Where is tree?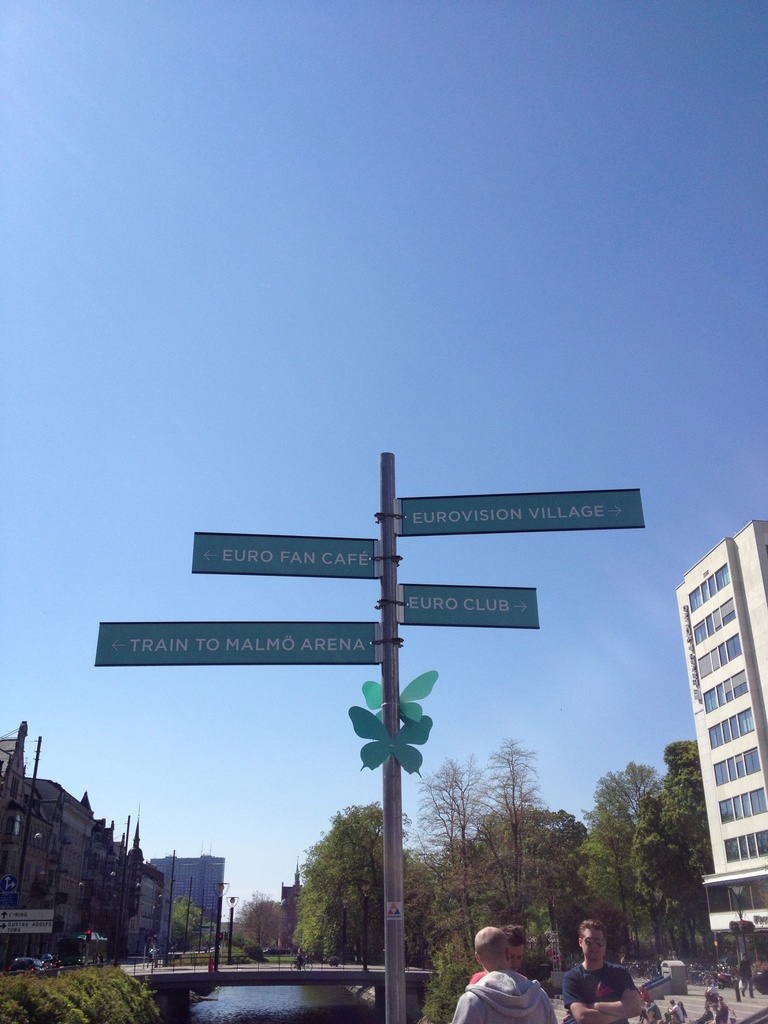
[x1=412, y1=755, x2=512, y2=1023].
